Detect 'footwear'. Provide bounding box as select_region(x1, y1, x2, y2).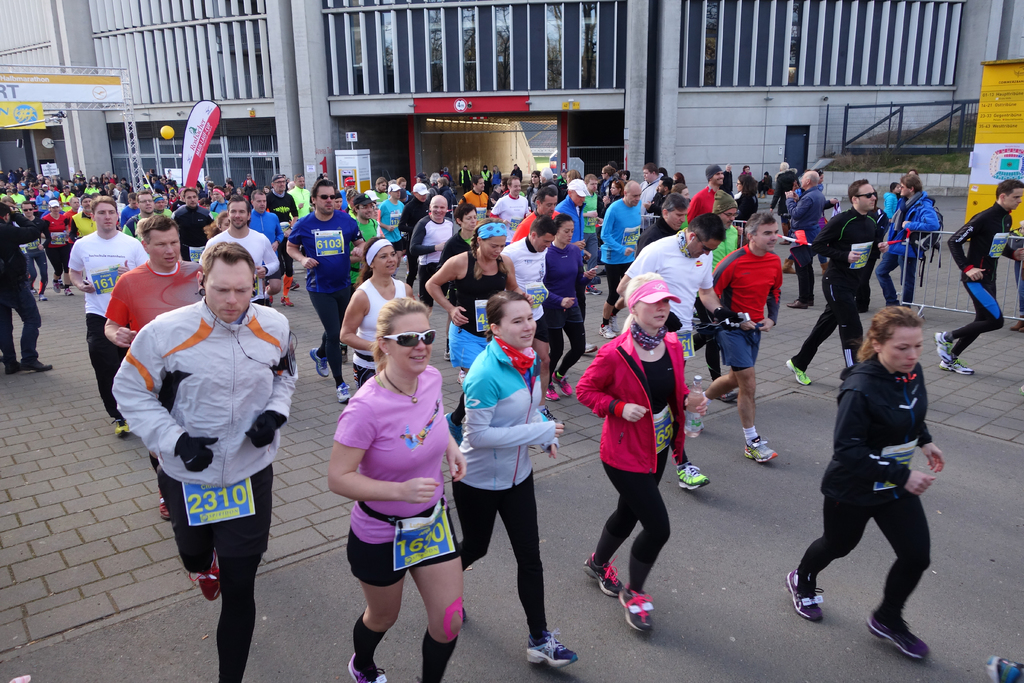
select_region(159, 491, 171, 520).
